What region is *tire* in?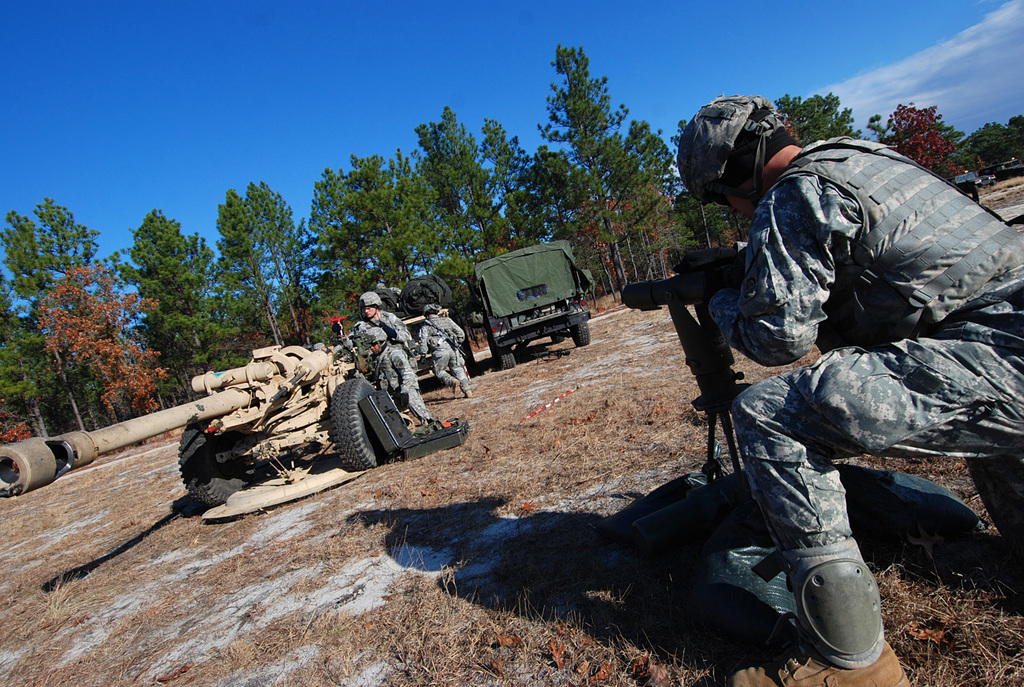
bbox(178, 417, 259, 506).
